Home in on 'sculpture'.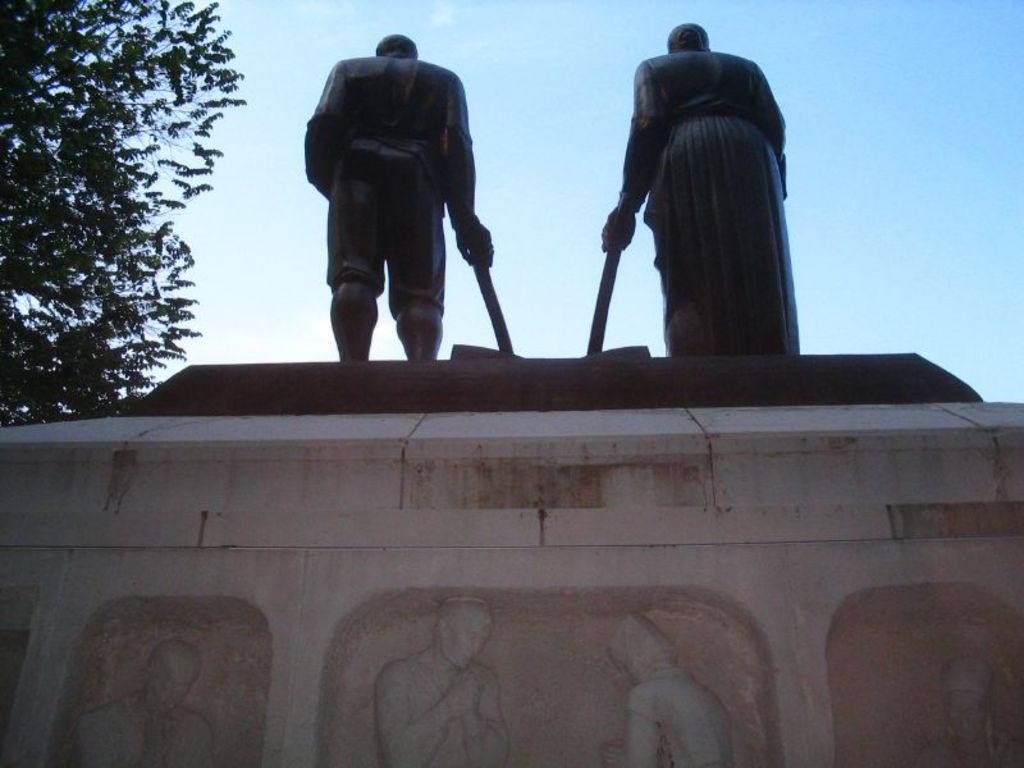
Homed in at select_region(70, 643, 215, 767).
